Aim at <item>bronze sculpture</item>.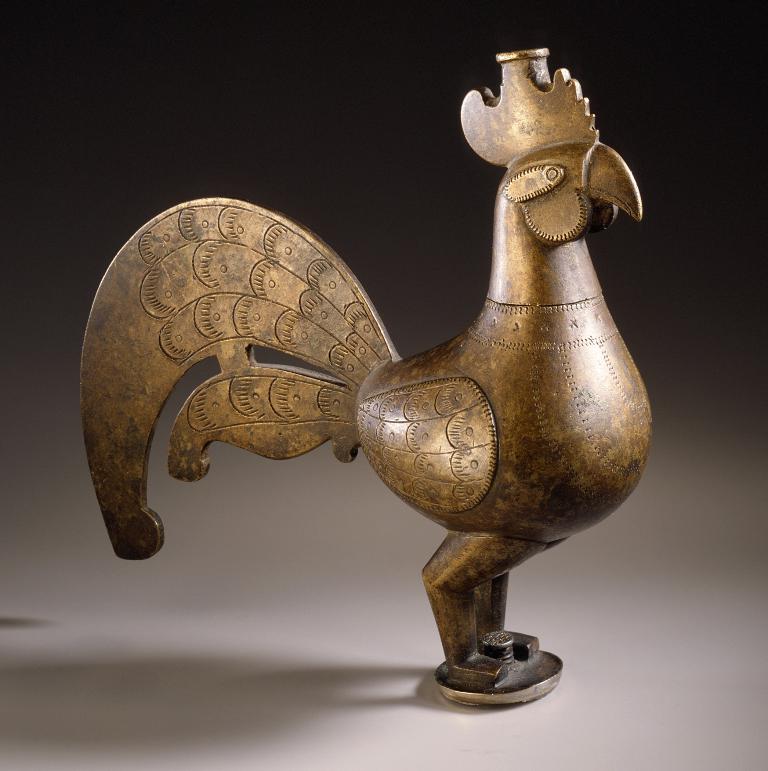
Aimed at 71,48,658,713.
